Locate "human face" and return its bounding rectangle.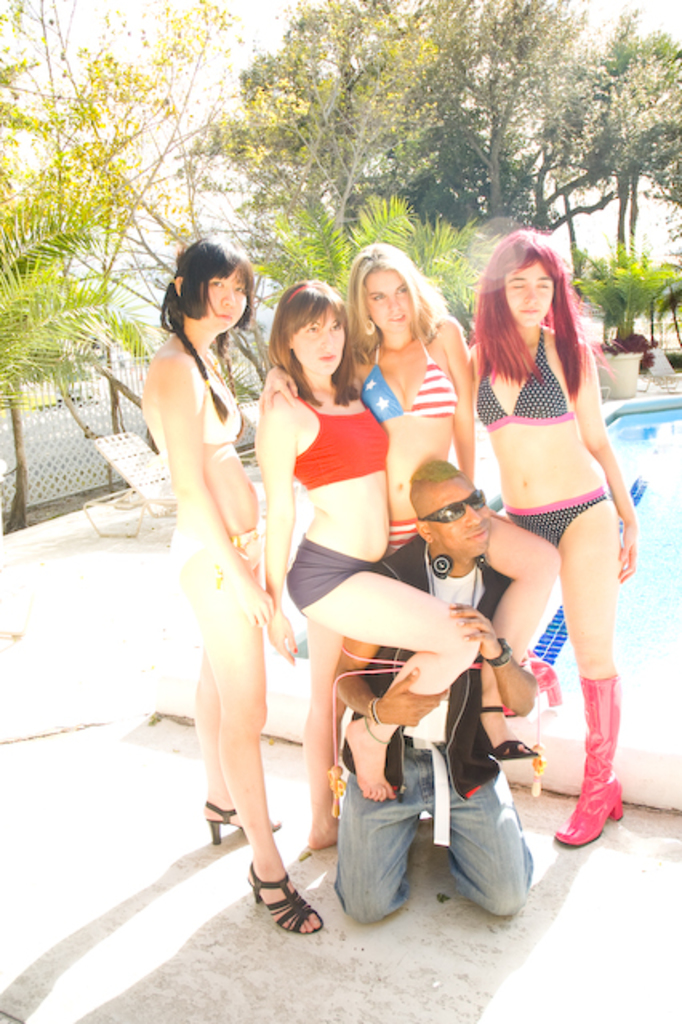
293 294 352 379.
